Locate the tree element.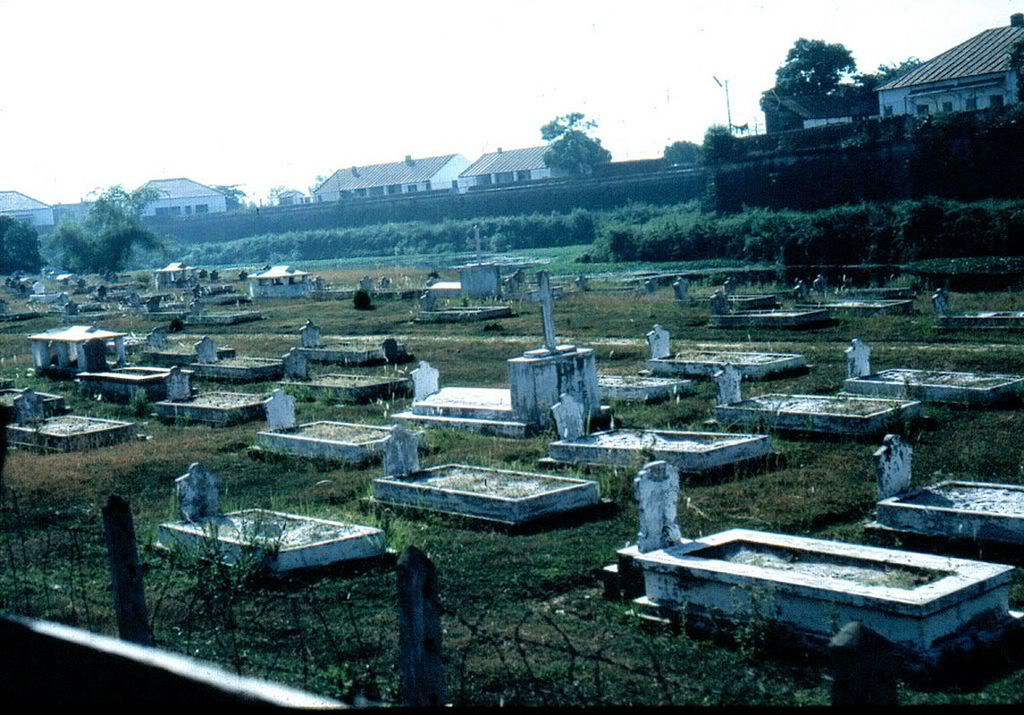
Element bbox: region(1003, 38, 1023, 107).
